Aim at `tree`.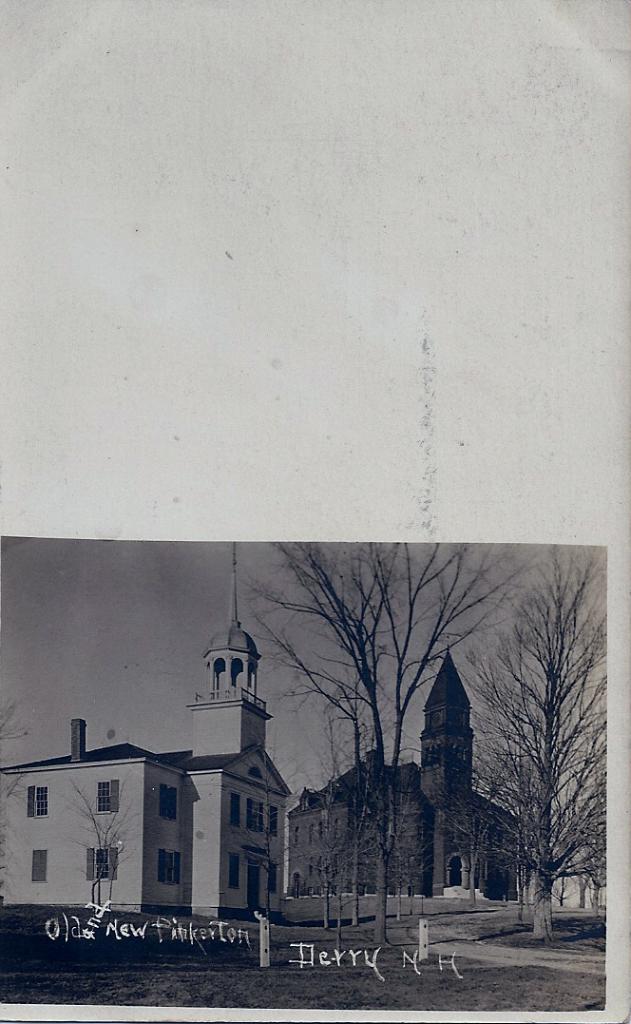
Aimed at BBox(490, 538, 611, 946).
